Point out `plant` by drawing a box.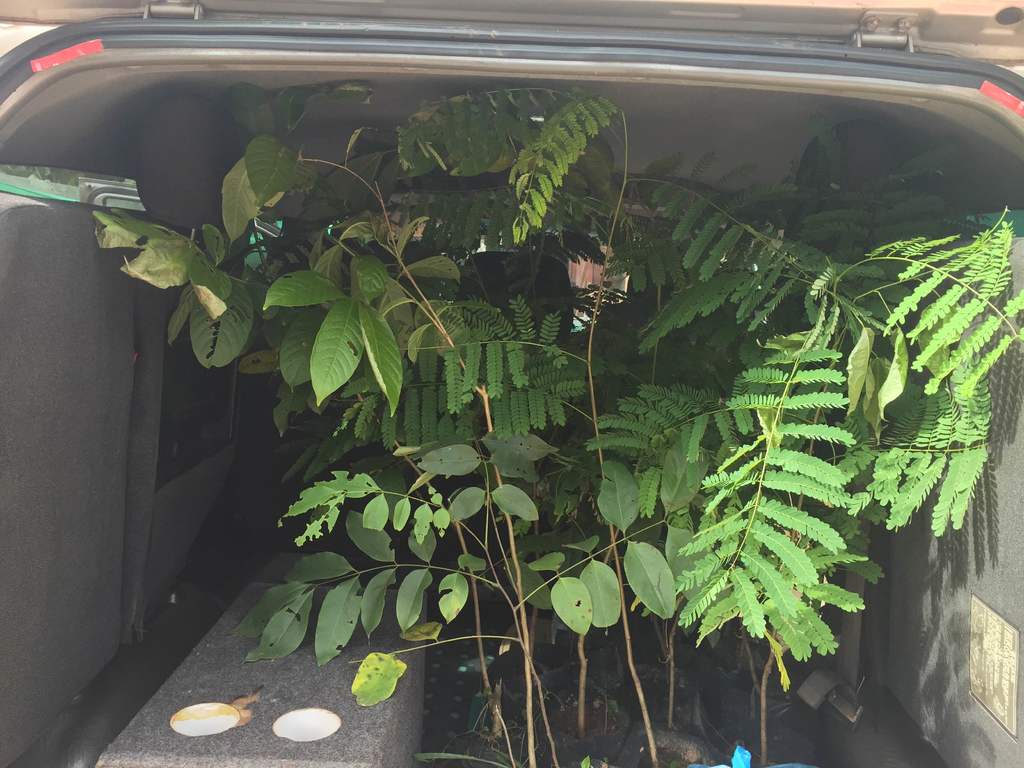
rect(535, 74, 778, 767).
